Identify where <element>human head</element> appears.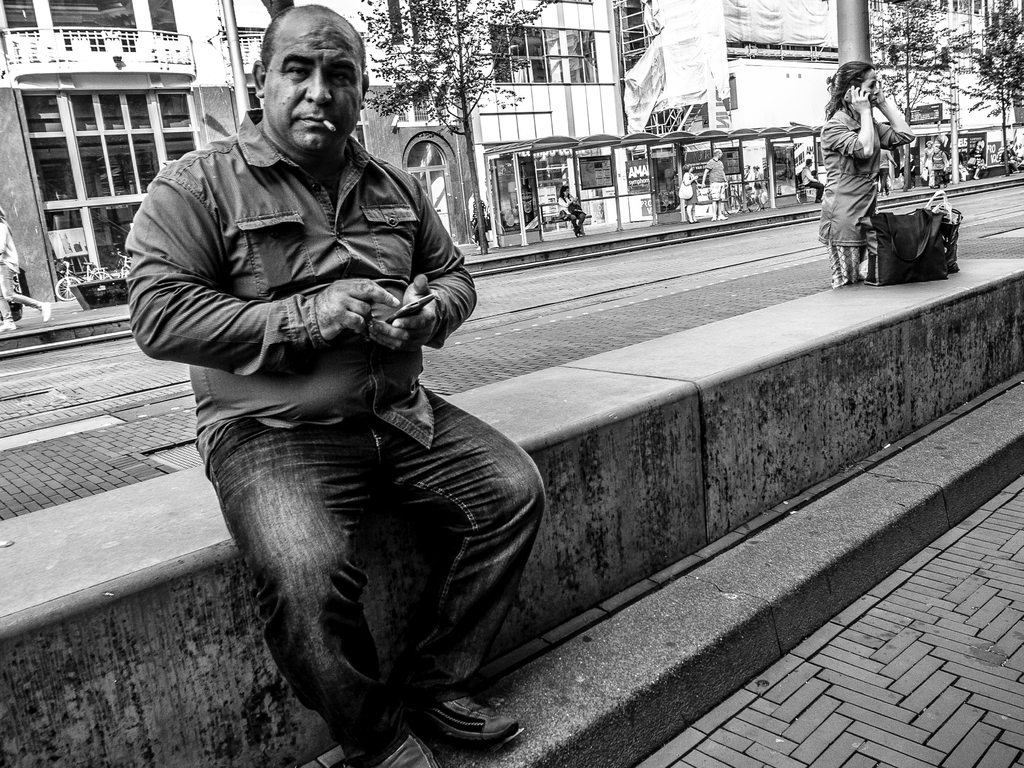
Appears at pyautogui.locateOnScreen(932, 139, 947, 155).
